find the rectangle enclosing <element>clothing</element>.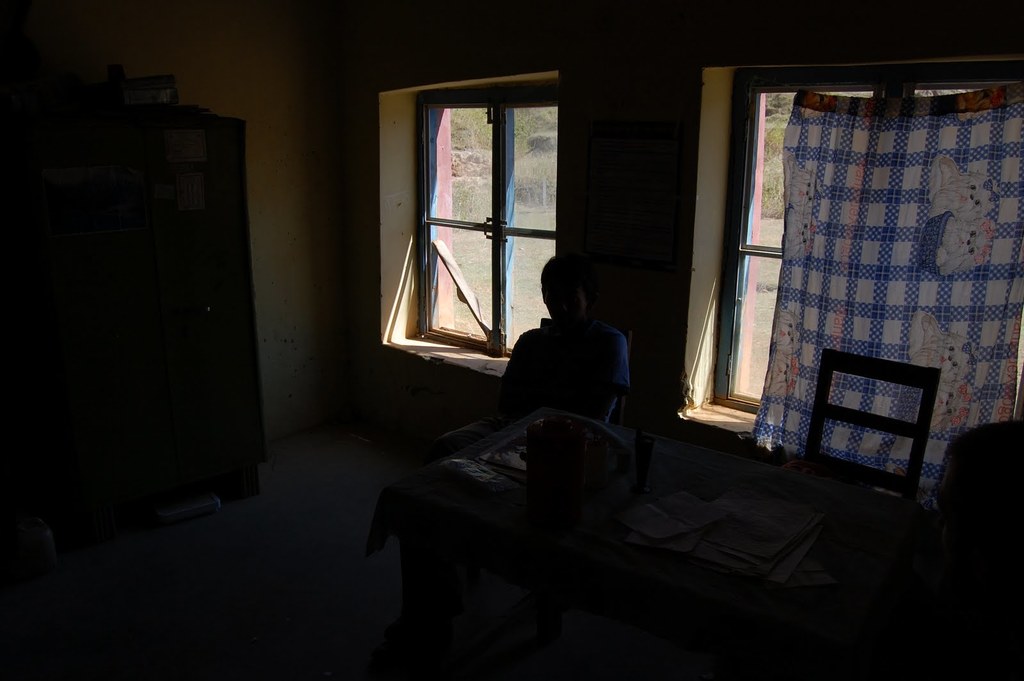
crop(442, 322, 631, 445).
